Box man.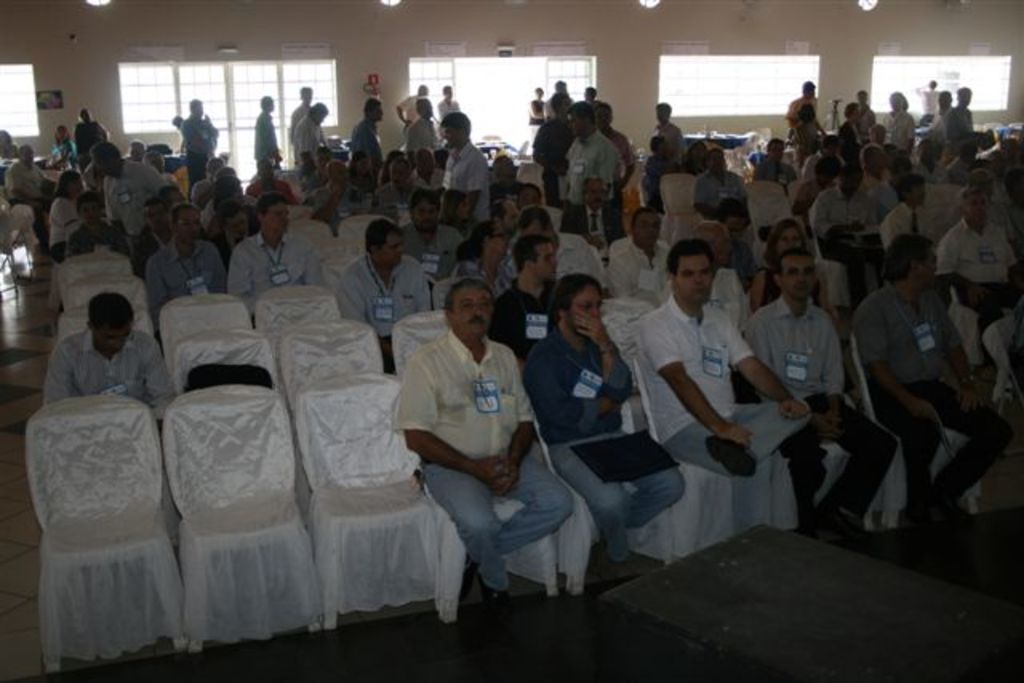
(left=245, top=160, right=296, bottom=195).
